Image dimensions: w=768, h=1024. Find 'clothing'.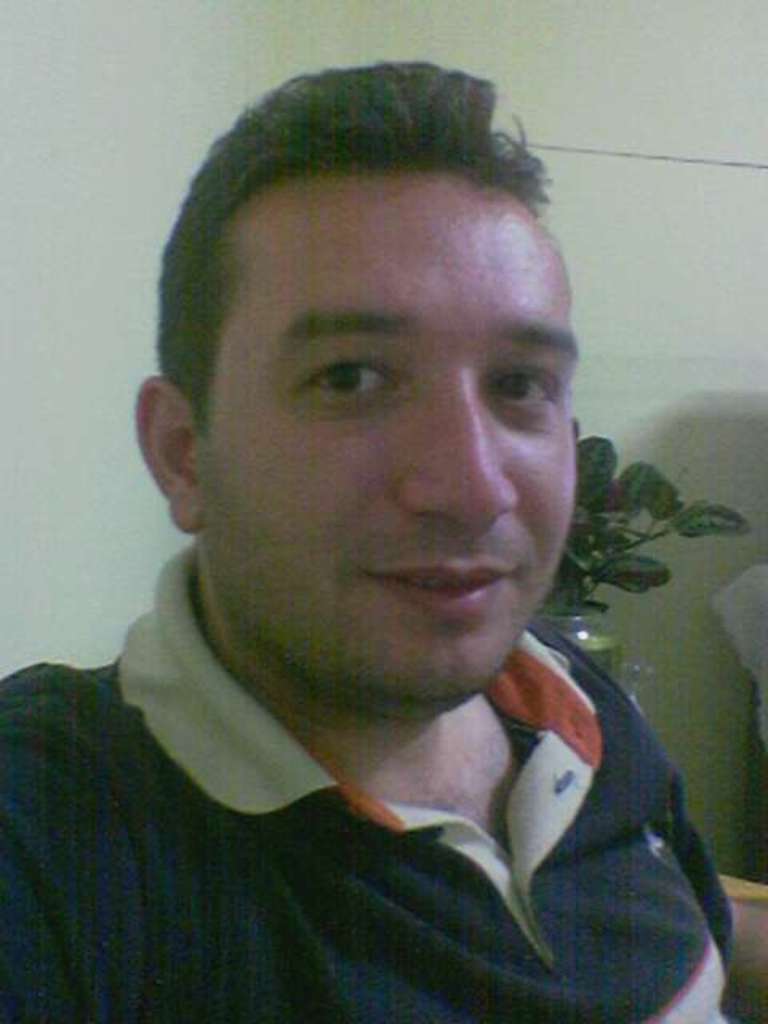
[40,662,767,1021].
